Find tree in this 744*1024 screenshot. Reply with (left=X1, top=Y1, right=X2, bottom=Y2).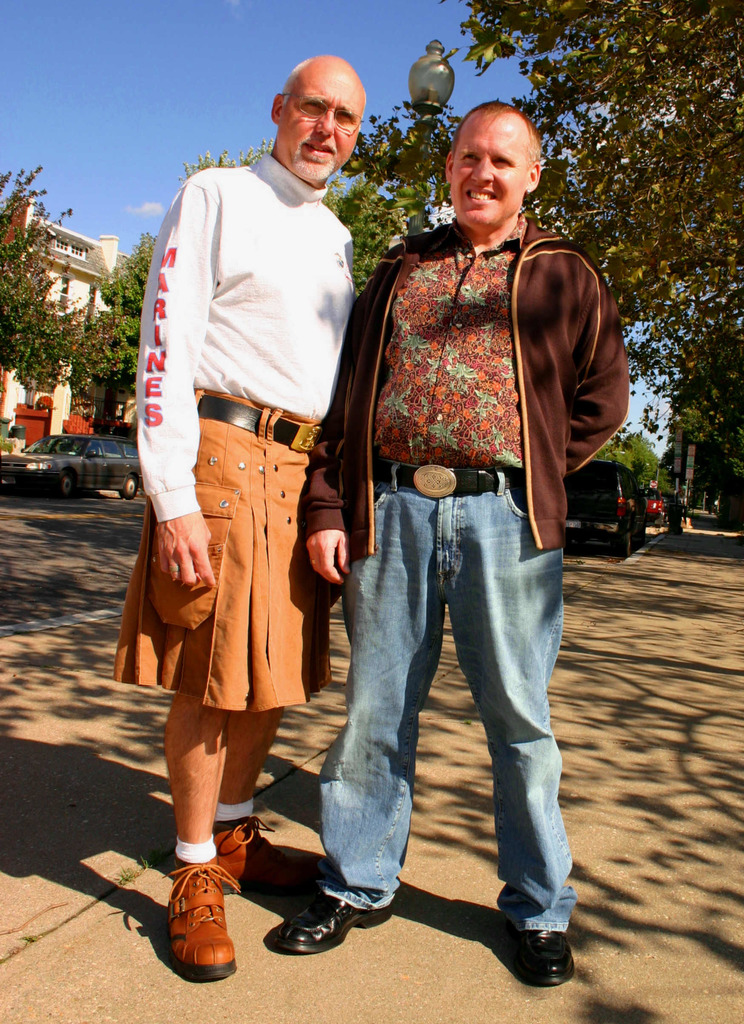
(left=345, top=0, right=743, bottom=478).
